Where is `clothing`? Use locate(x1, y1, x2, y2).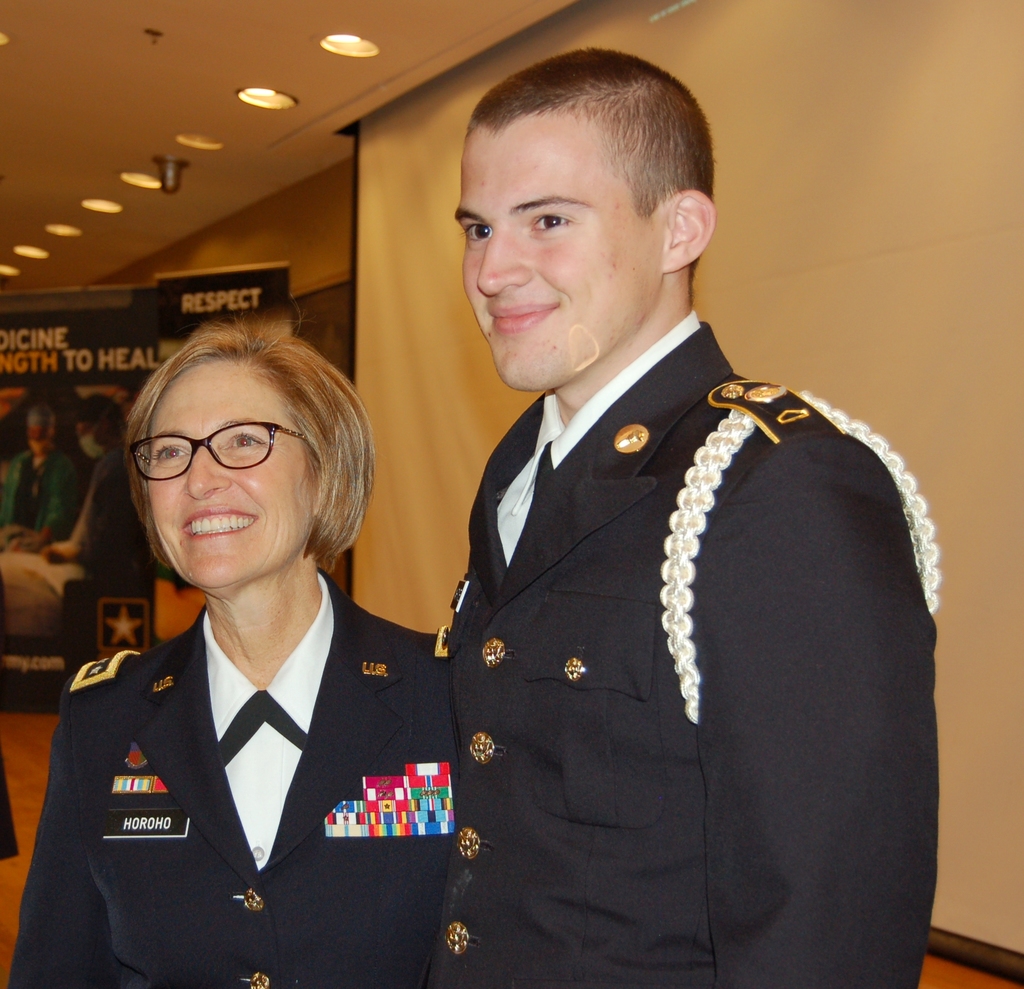
locate(76, 450, 129, 664).
